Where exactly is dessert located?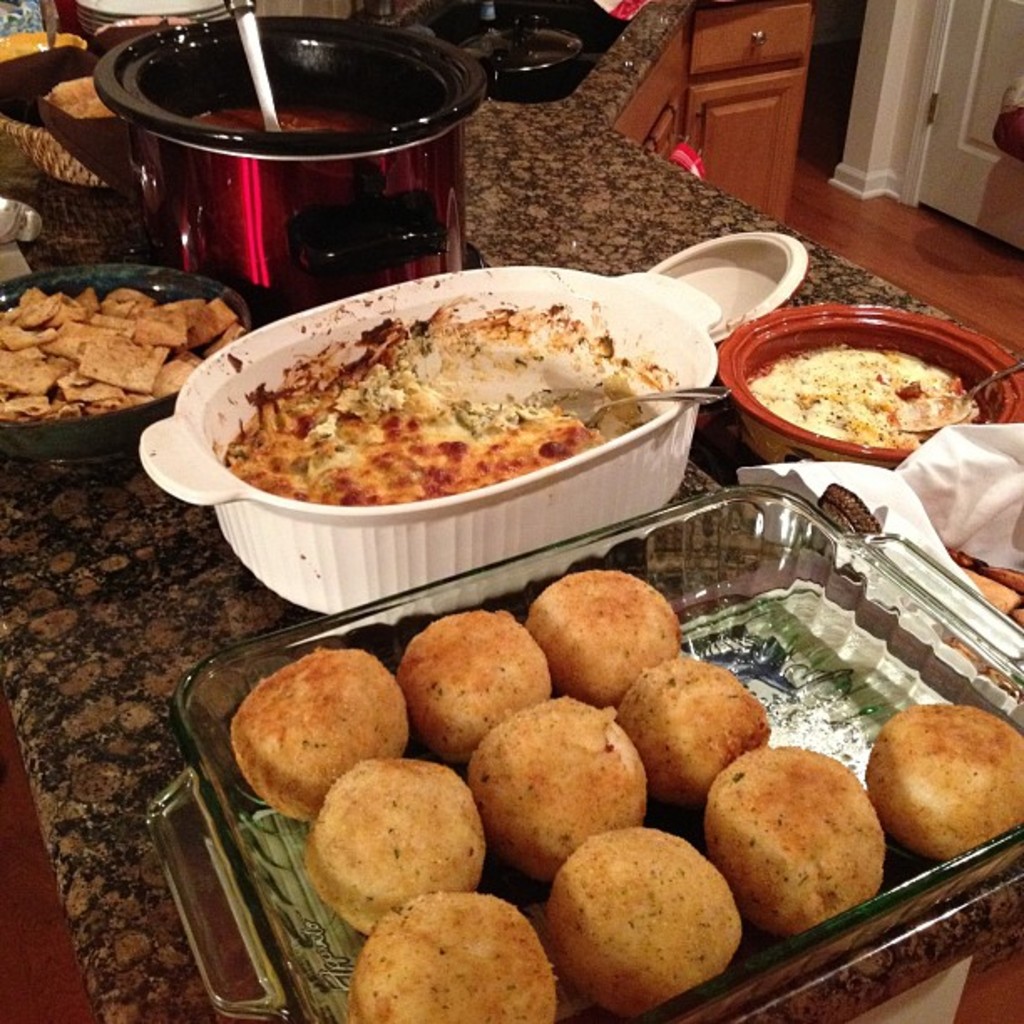
Its bounding box is left=393, top=614, right=547, bottom=740.
